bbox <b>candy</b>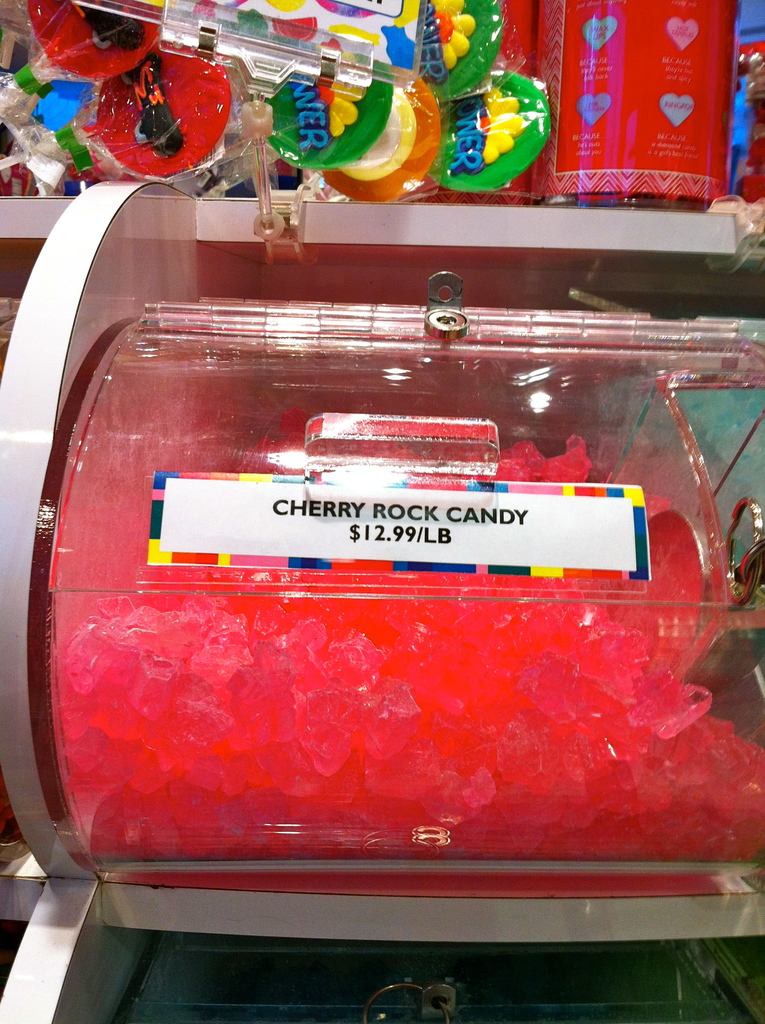
select_region(417, 0, 506, 104)
